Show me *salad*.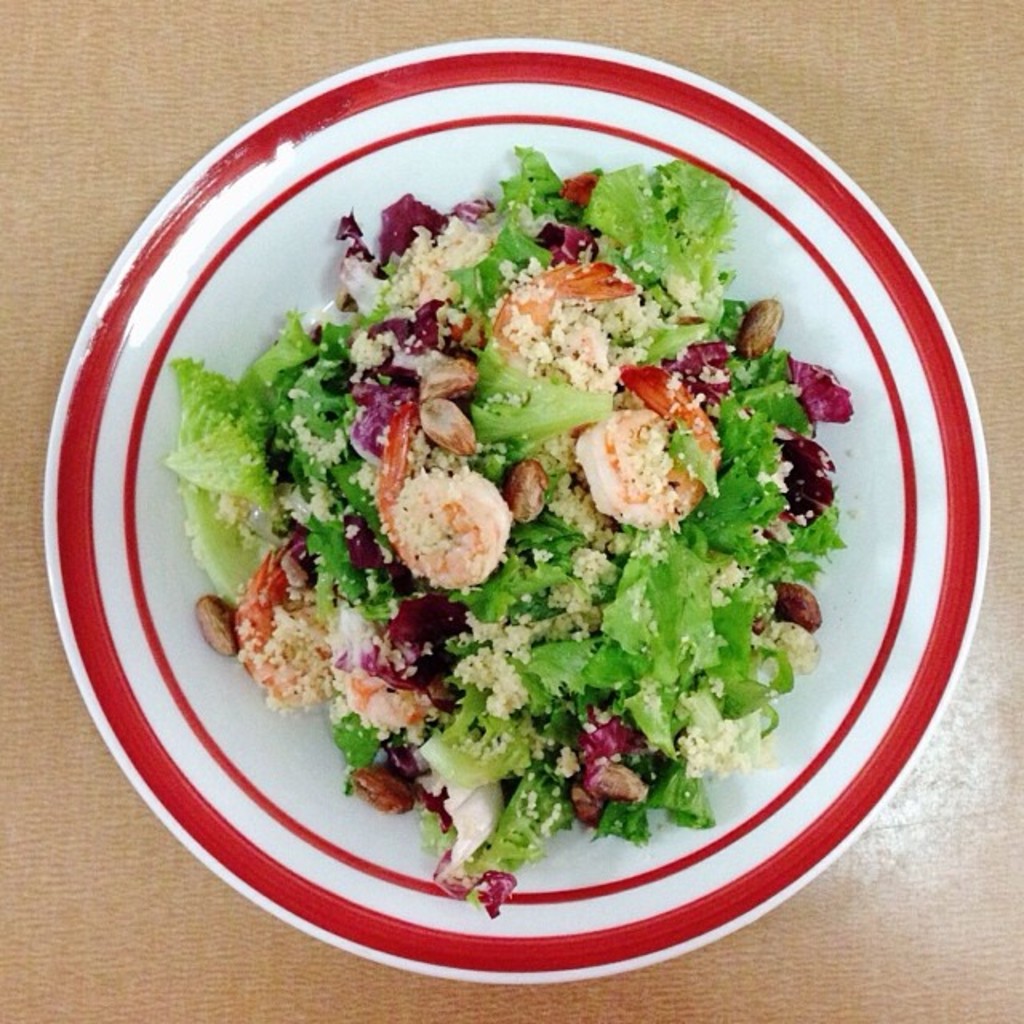
*salad* is here: x1=146, y1=154, x2=870, y2=930.
